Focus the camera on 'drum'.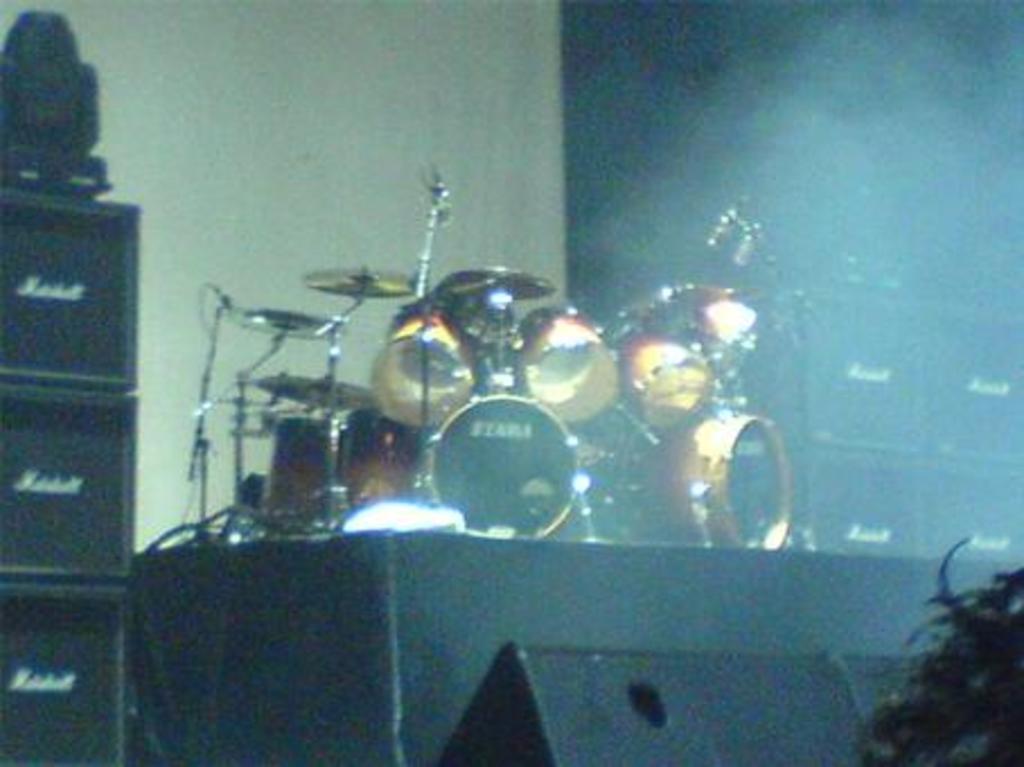
Focus region: box=[618, 402, 798, 548].
